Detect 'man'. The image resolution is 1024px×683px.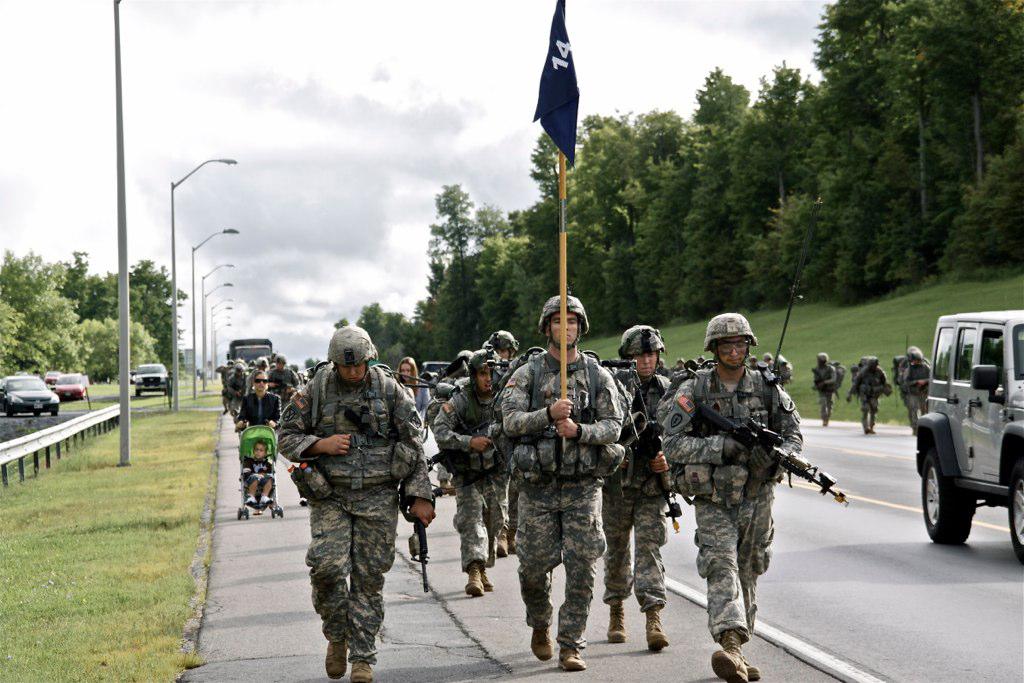
locate(898, 345, 925, 435).
